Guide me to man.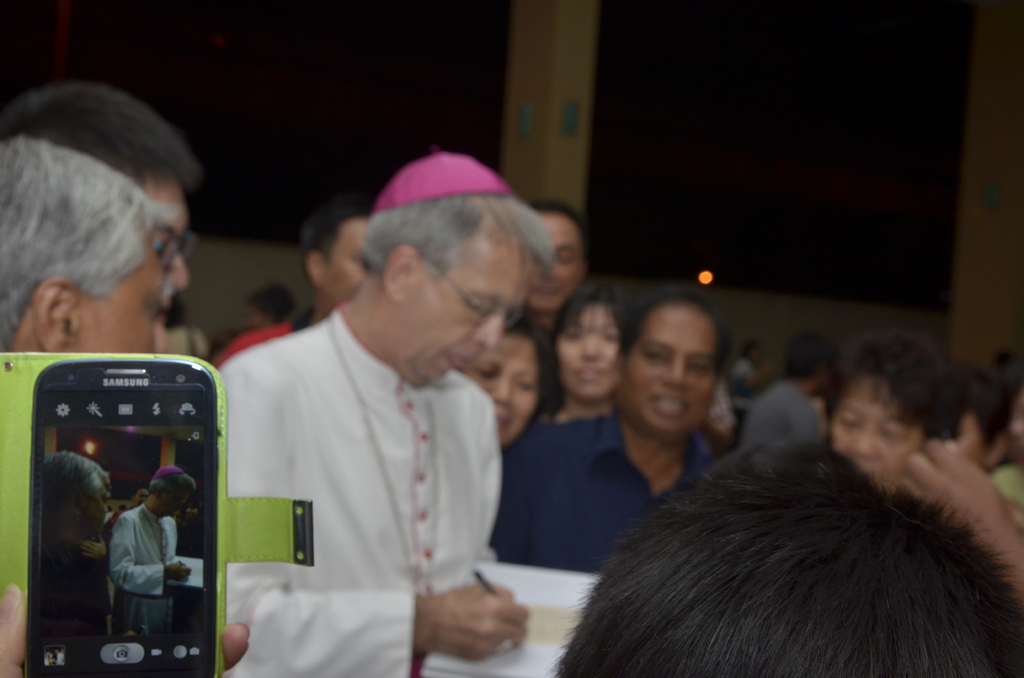
Guidance: <box>29,446,124,625</box>.
